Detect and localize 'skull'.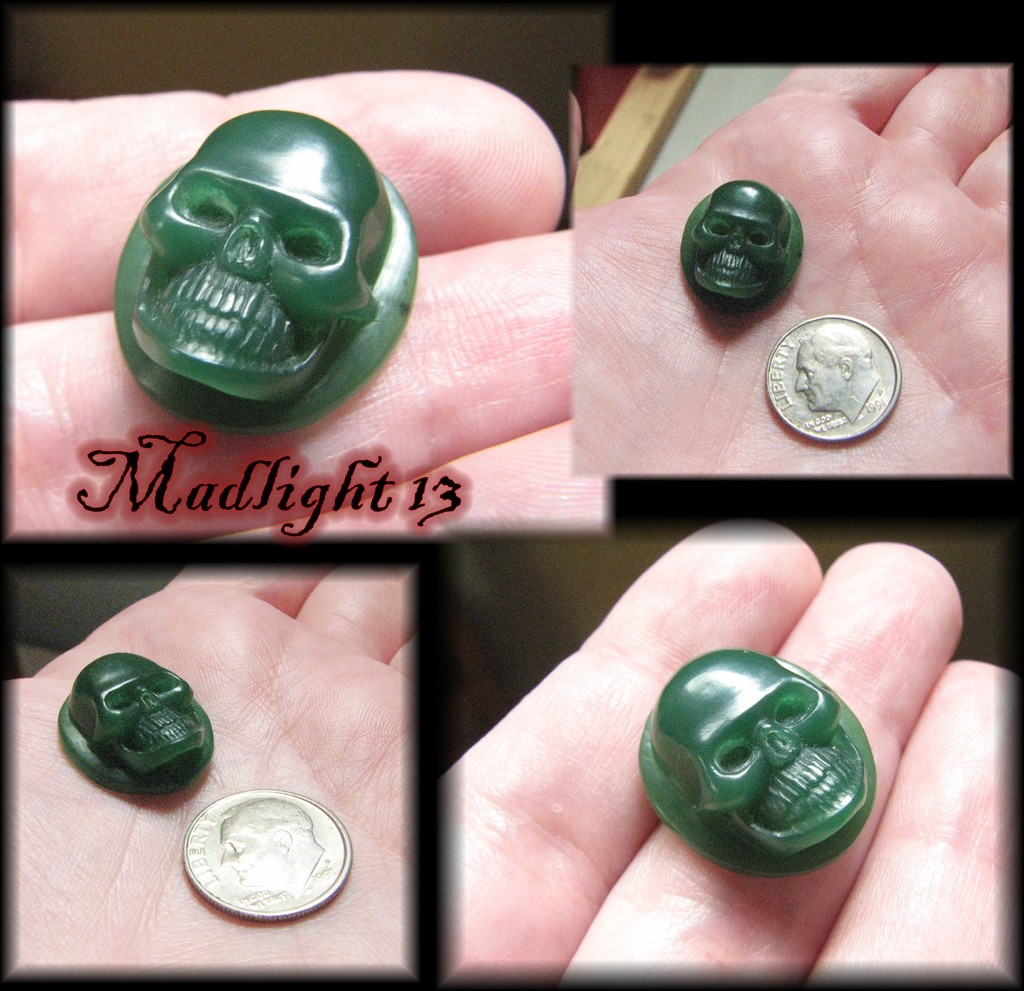
Localized at {"x1": 684, "y1": 182, "x2": 791, "y2": 301}.
